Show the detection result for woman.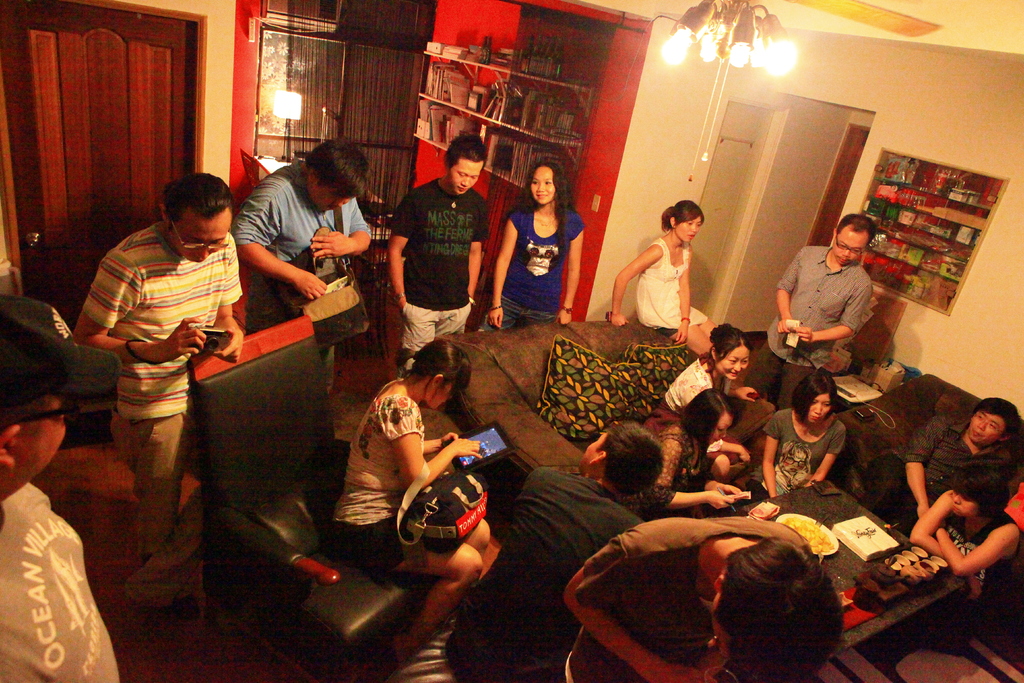
637,384,754,514.
